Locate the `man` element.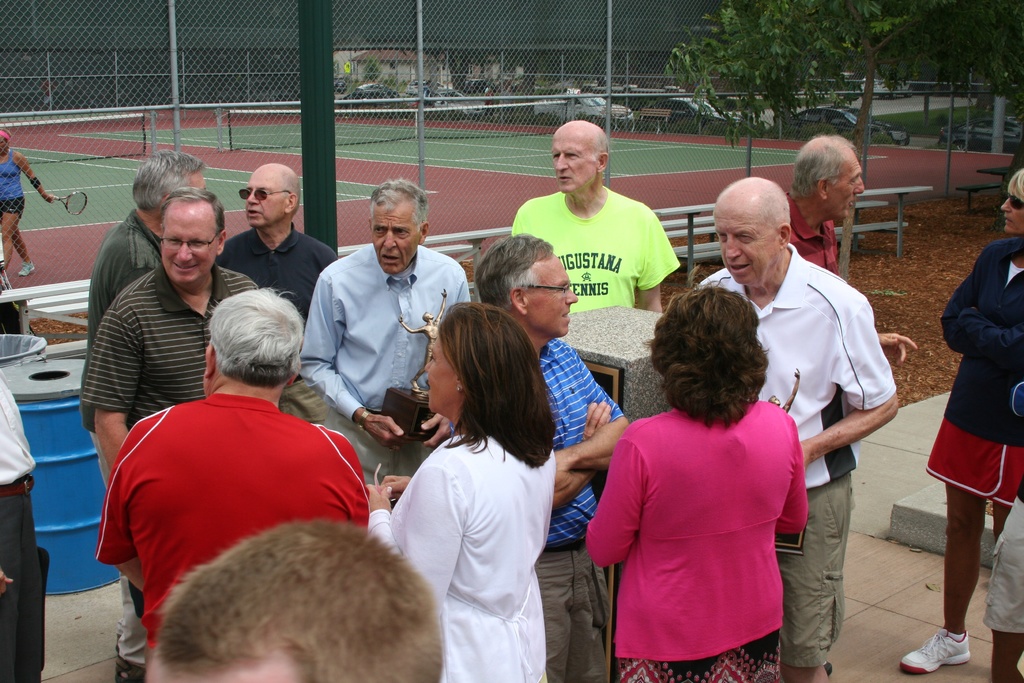
Element bbox: 692,170,905,682.
